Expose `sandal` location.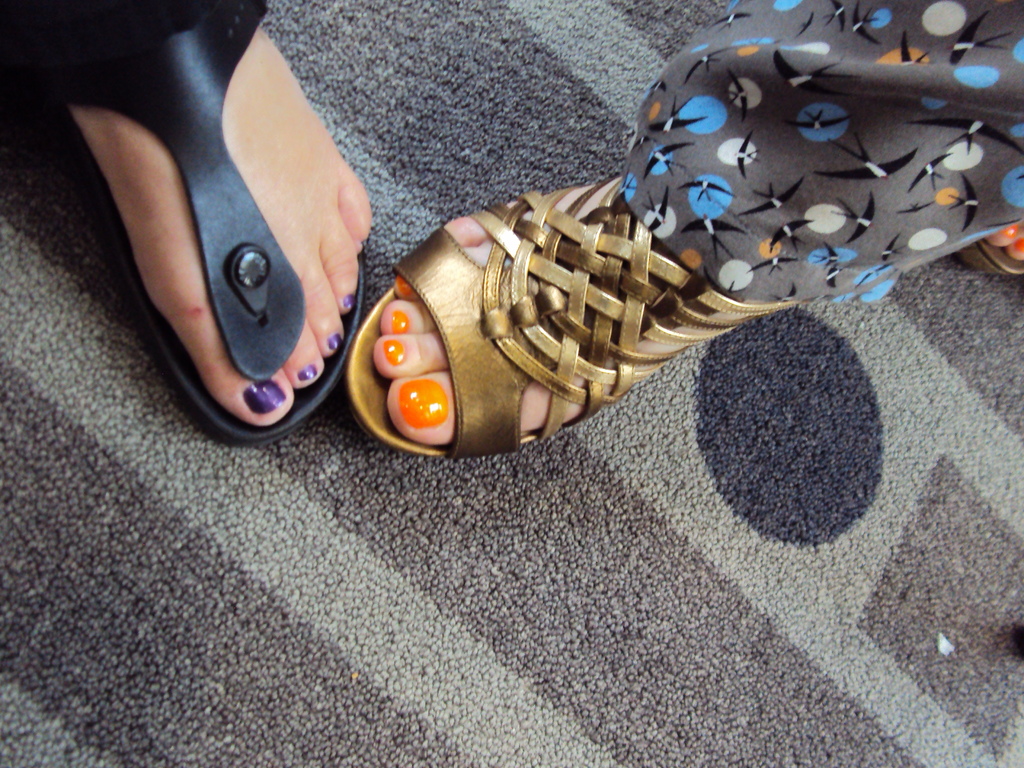
Exposed at select_region(66, 0, 358, 457).
